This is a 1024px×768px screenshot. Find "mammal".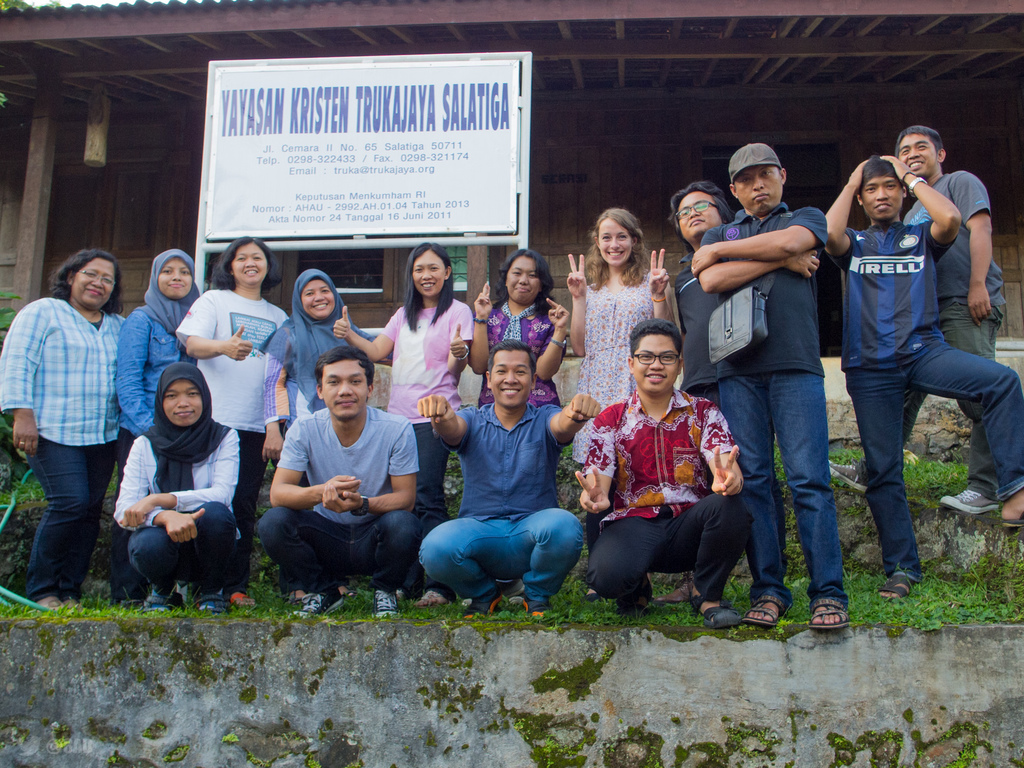
Bounding box: [x1=253, y1=351, x2=424, y2=621].
